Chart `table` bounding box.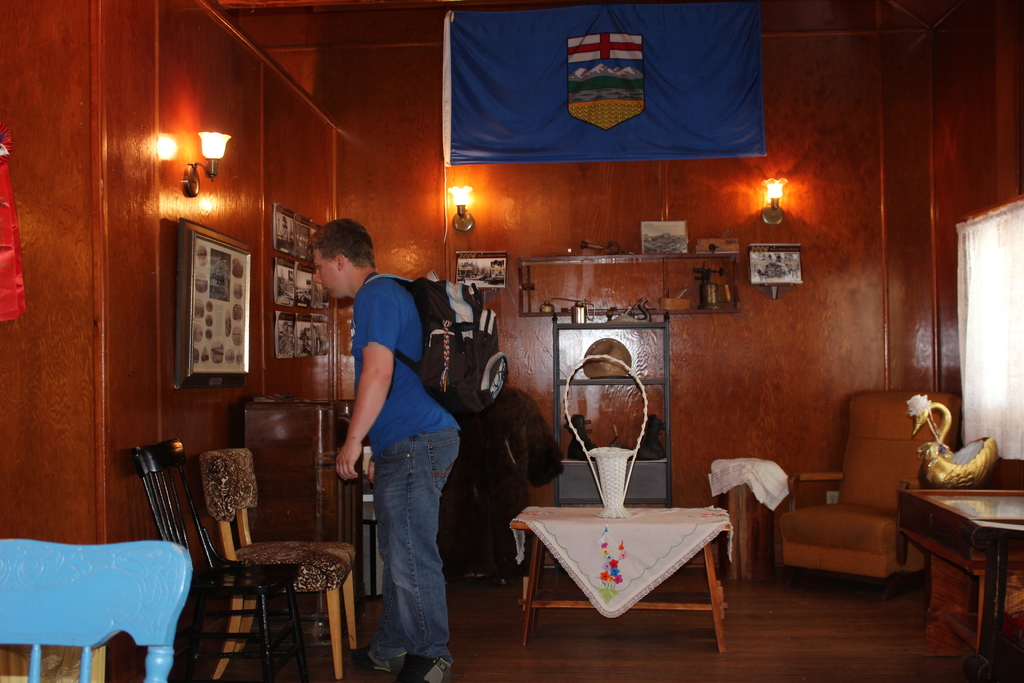
Charted: locate(510, 501, 735, 652).
